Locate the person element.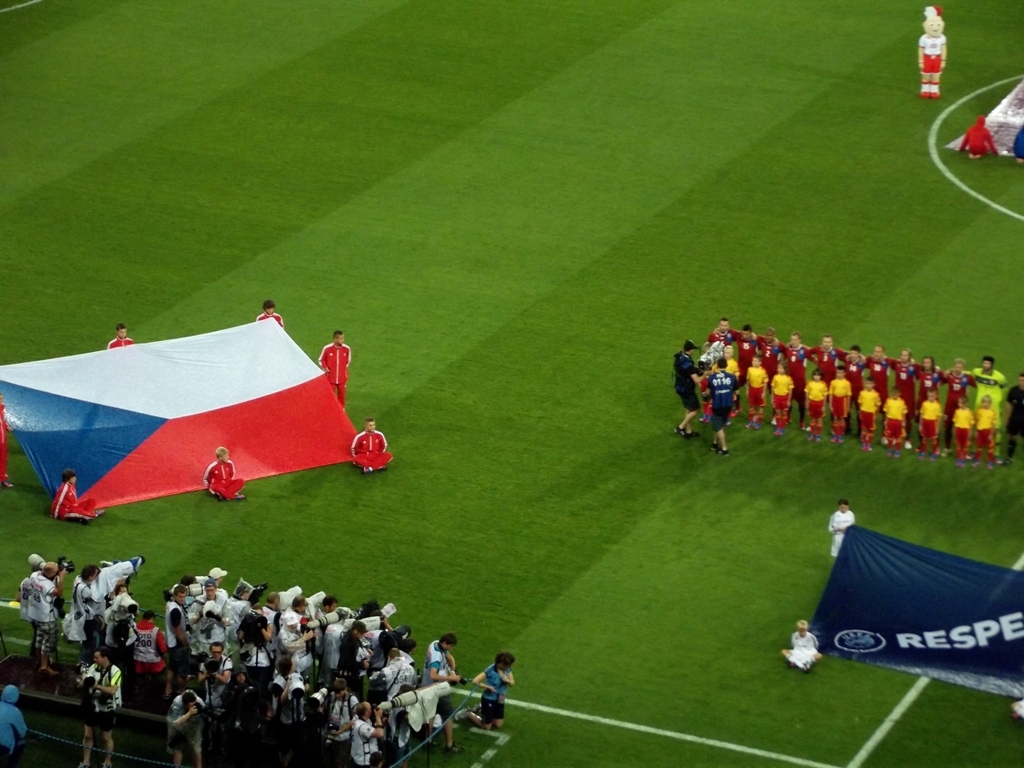
Element bbox: locate(26, 564, 56, 656).
